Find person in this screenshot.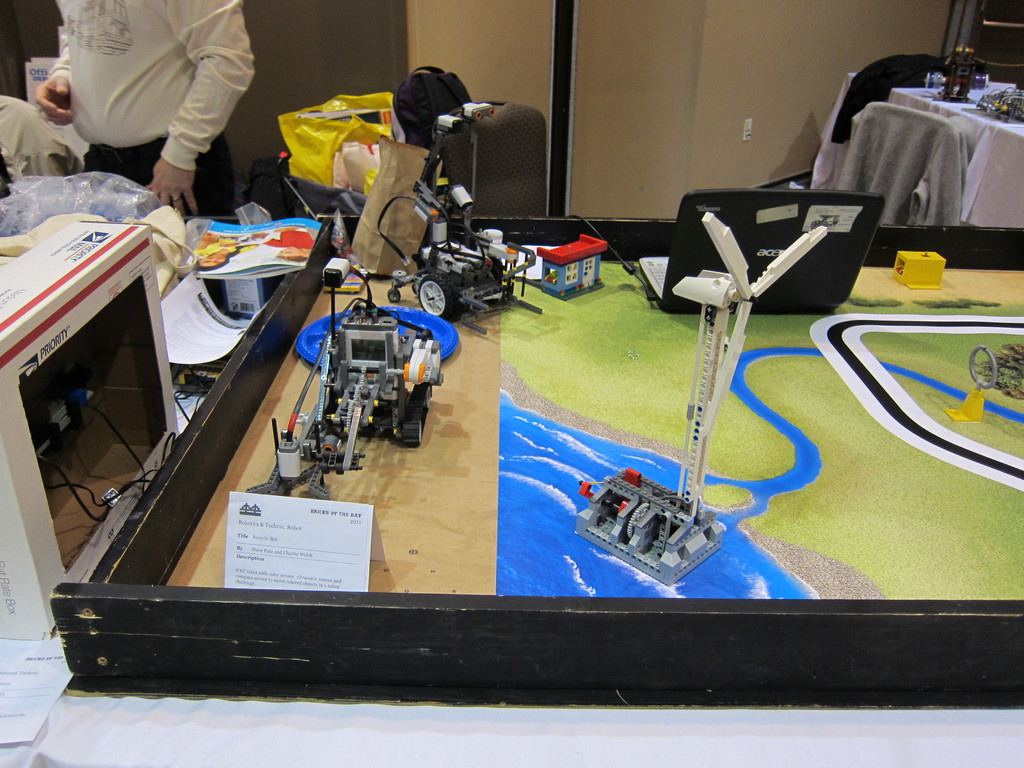
The bounding box for person is 0 99 86 180.
